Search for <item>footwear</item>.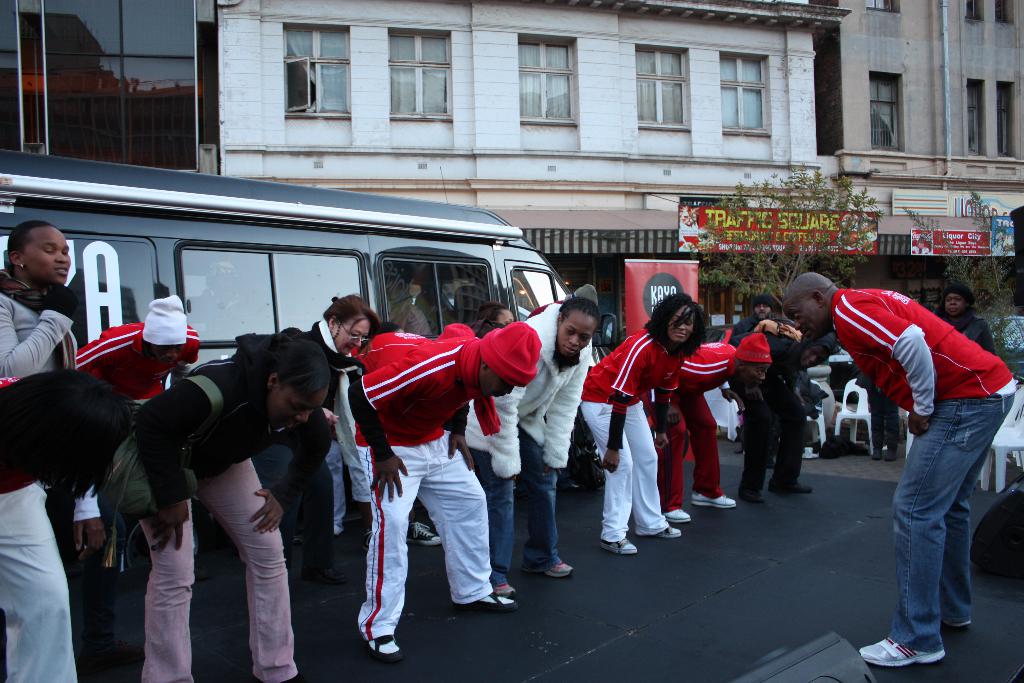
Found at 301:565:344:582.
